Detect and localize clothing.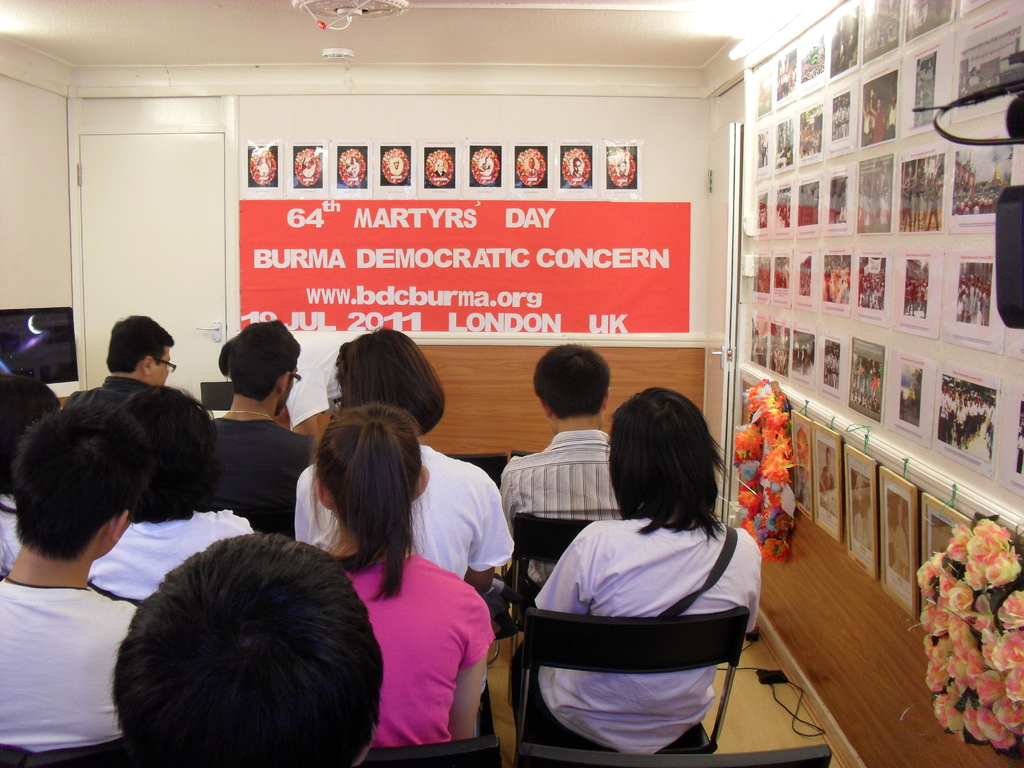
Localized at region(791, 345, 803, 370).
